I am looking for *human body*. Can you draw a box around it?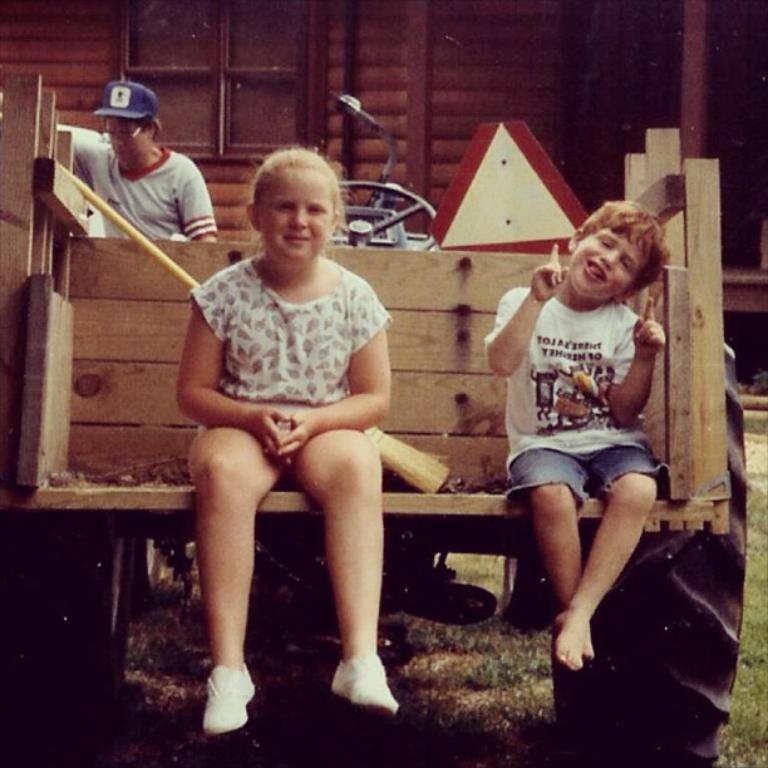
Sure, the bounding box is <bbox>164, 142, 442, 724</bbox>.
